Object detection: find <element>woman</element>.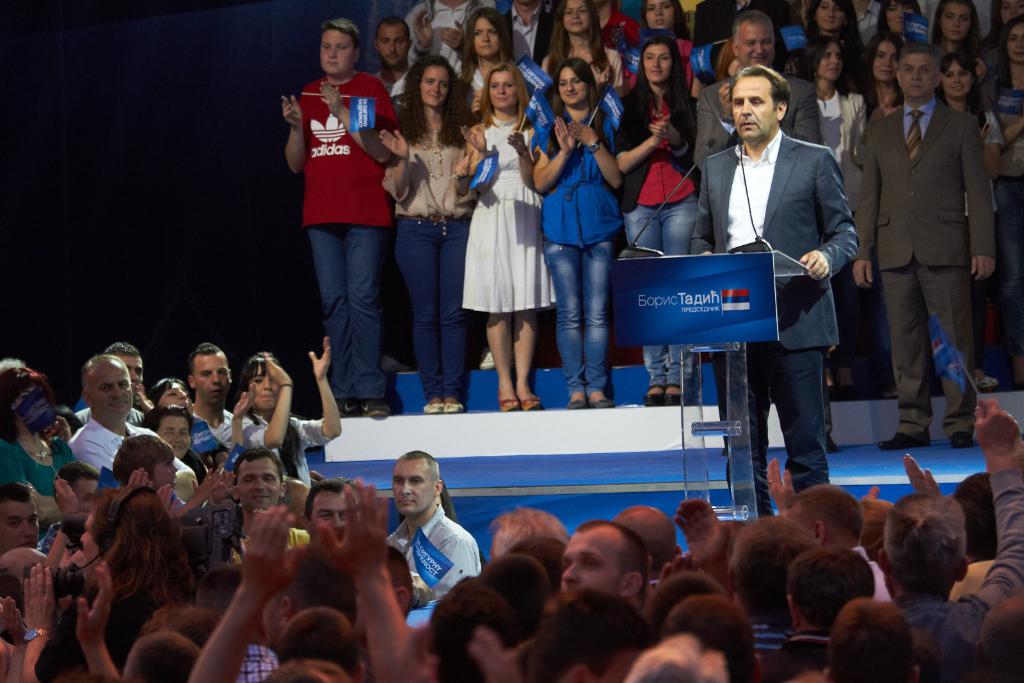
x1=879, y1=0, x2=931, y2=38.
